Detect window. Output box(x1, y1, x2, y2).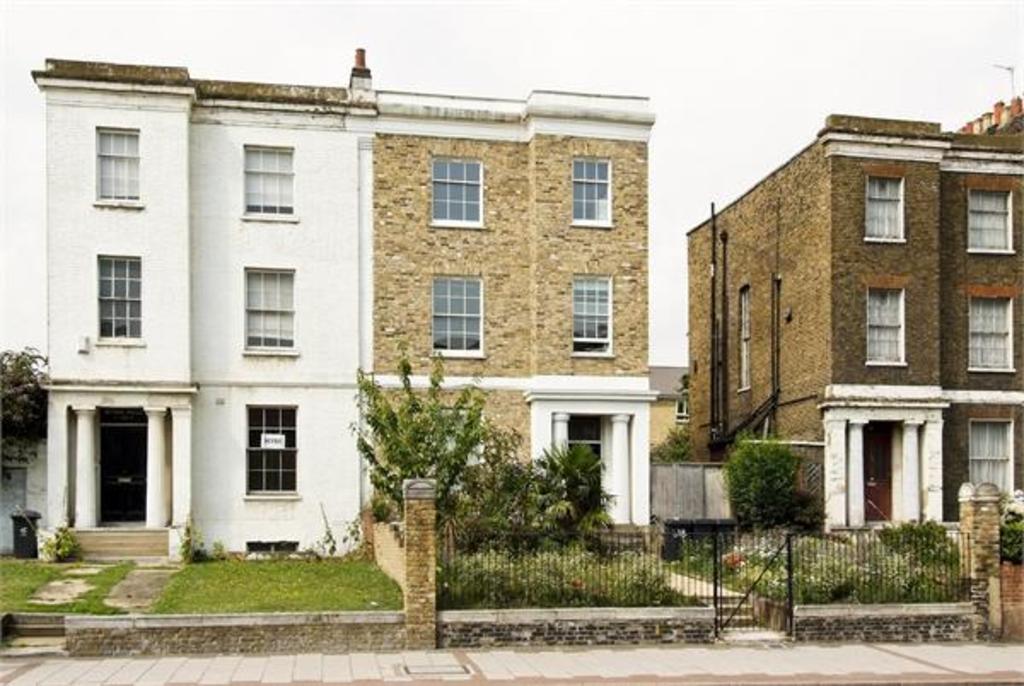
box(99, 128, 143, 200).
